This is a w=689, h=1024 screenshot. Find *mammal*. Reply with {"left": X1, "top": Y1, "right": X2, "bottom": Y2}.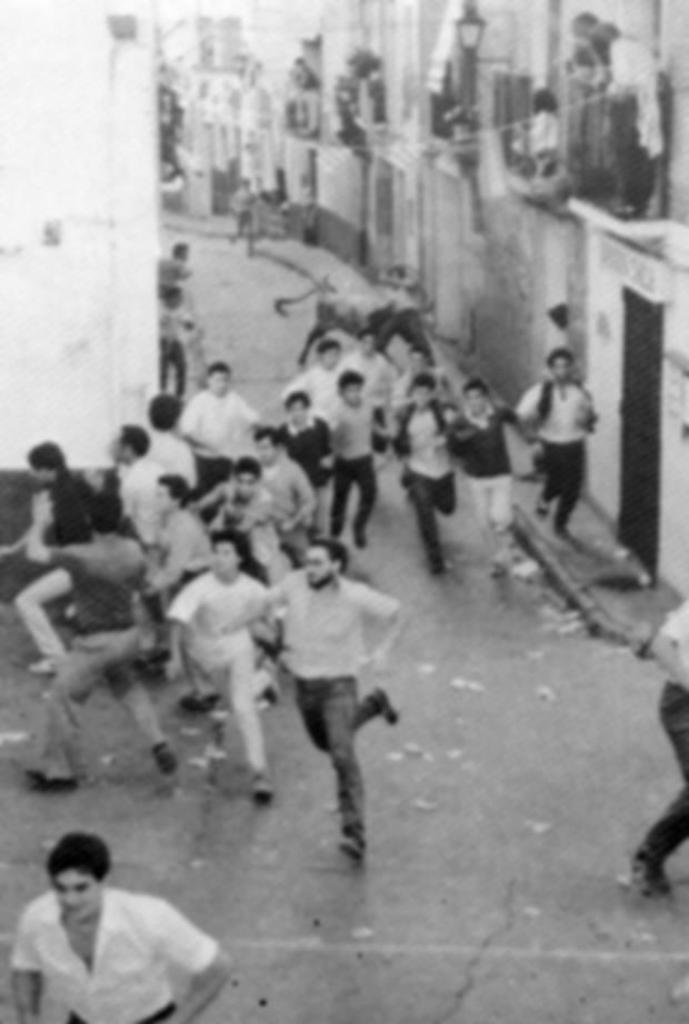
{"left": 162, "top": 280, "right": 190, "bottom": 389}.
